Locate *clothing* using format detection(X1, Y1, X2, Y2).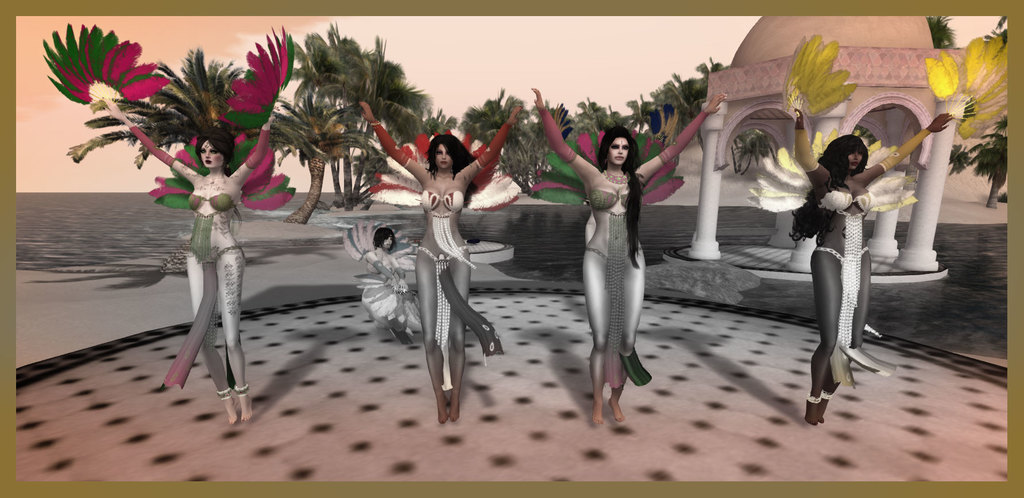
detection(814, 186, 890, 379).
